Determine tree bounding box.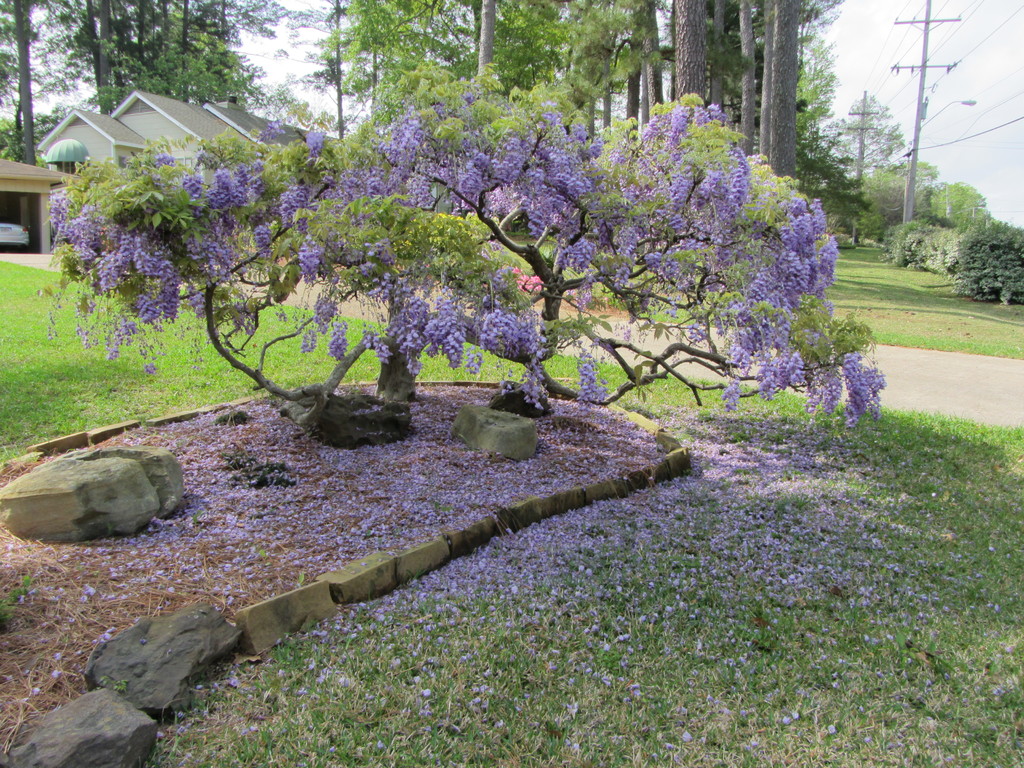
Determined: 504,0,668,146.
